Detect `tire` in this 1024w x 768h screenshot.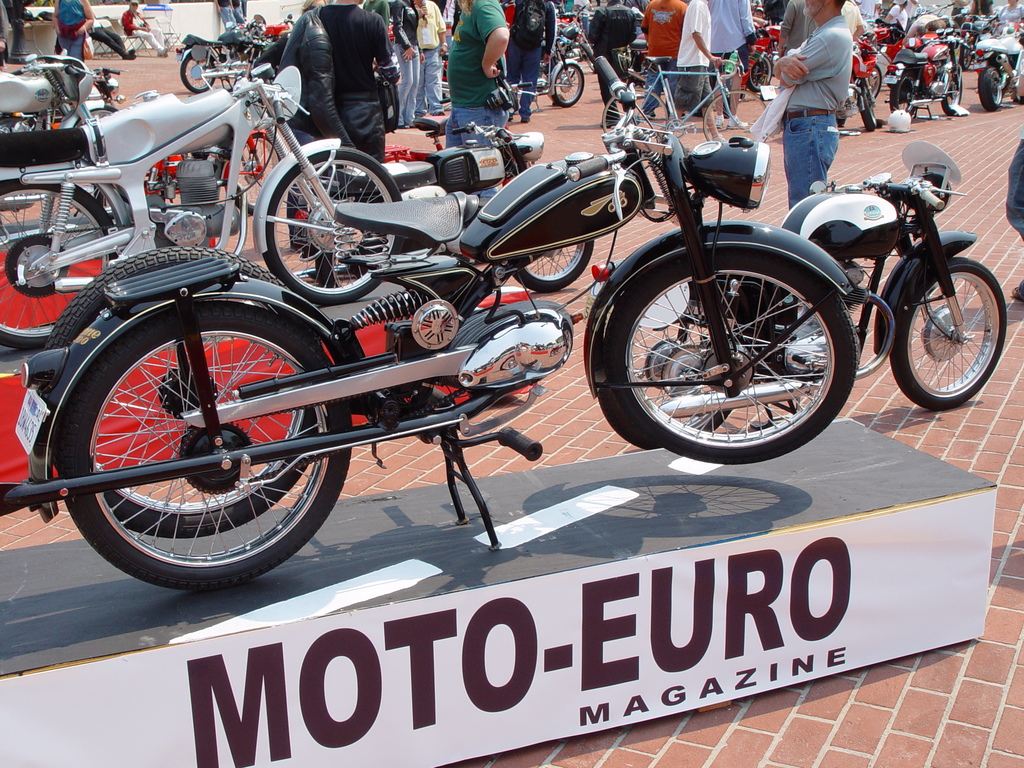
Detection: 582:46:595:73.
